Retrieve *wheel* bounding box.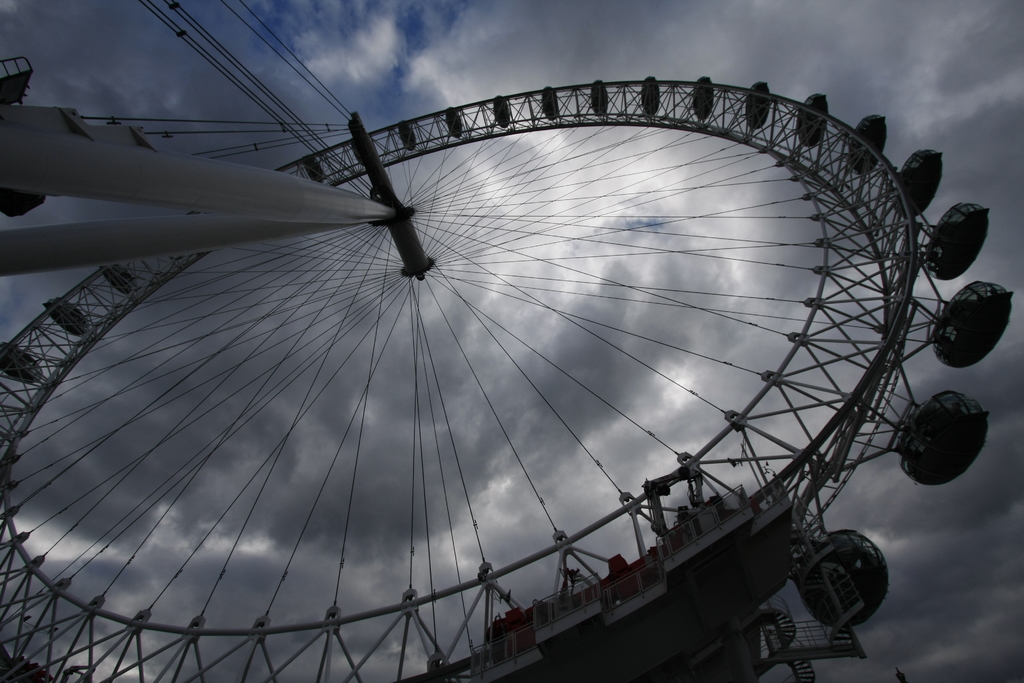
Bounding box: box=[0, 77, 932, 682].
